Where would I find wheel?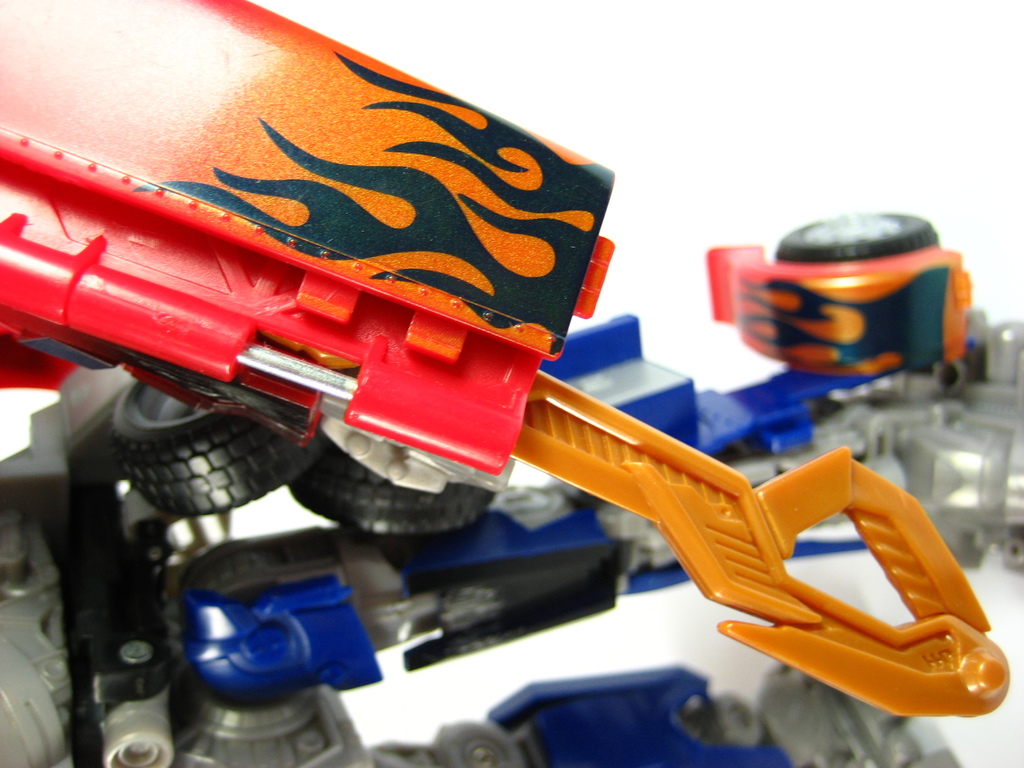
At 290 438 495 536.
